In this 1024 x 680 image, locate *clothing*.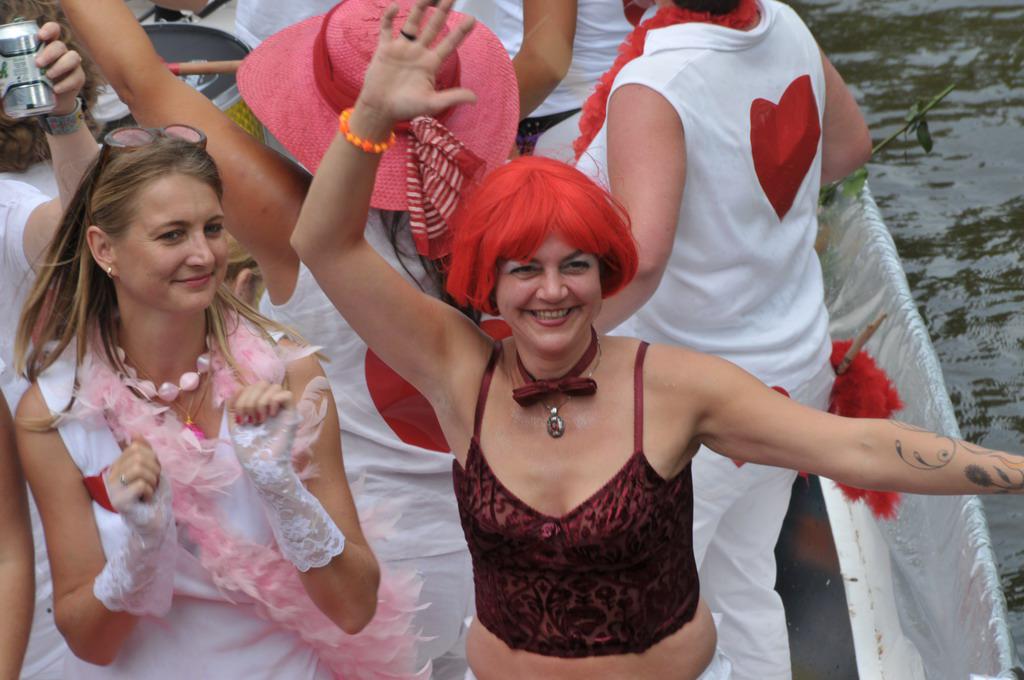
Bounding box: bbox(0, 158, 53, 408).
